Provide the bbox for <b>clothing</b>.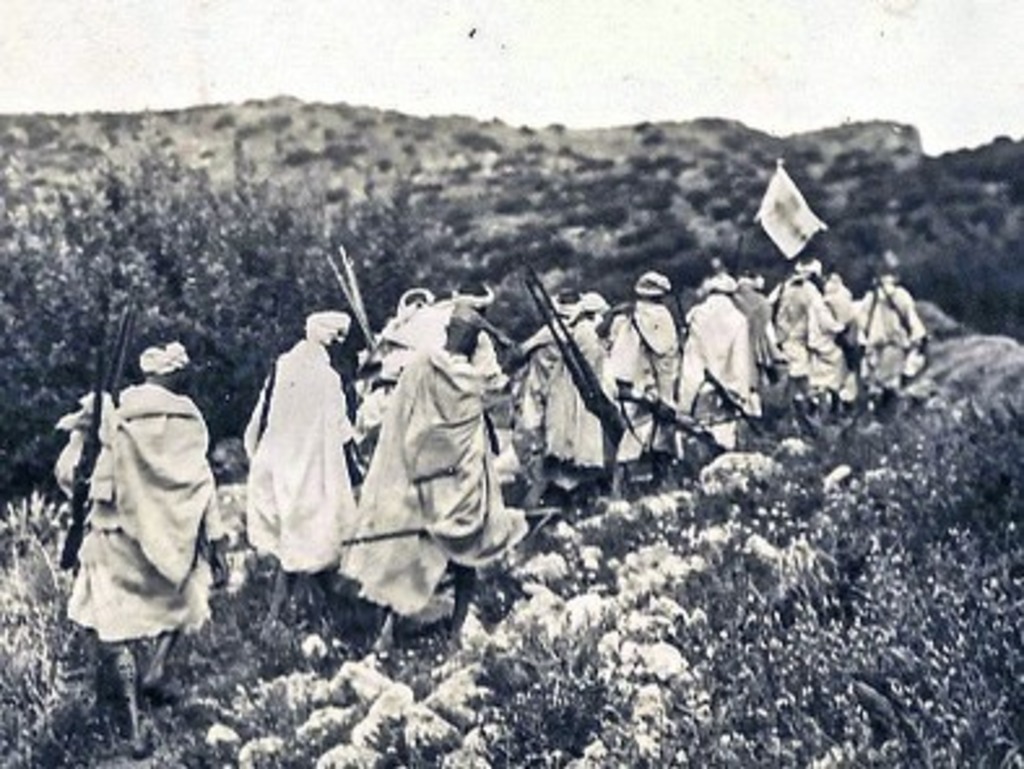
[239,338,353,569].
